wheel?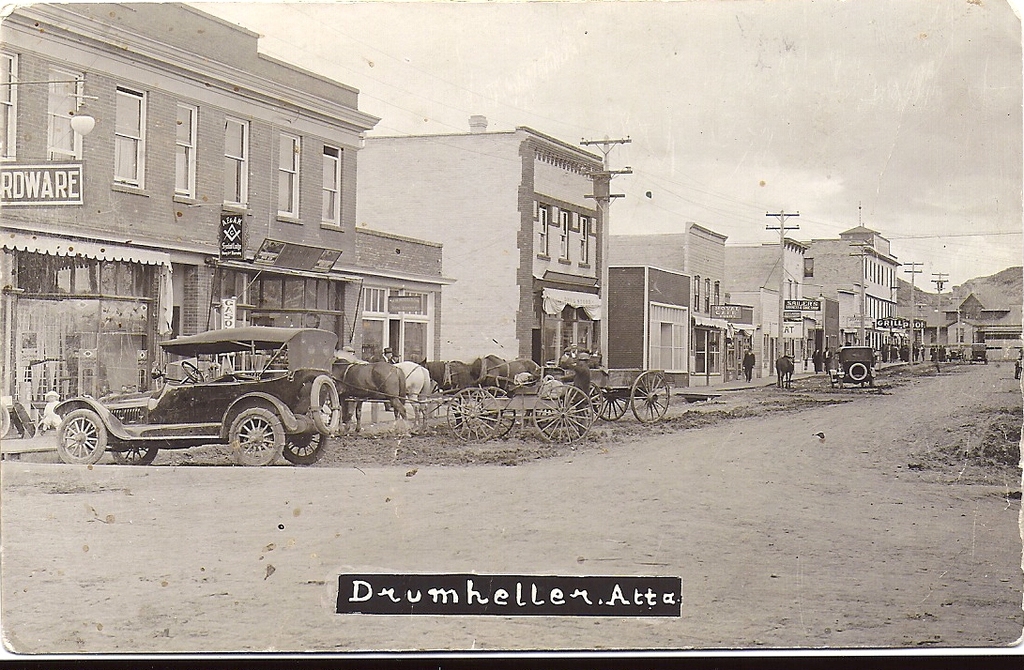
{"left": 838, "top": 379, "right": 844, "bottom": 388}
